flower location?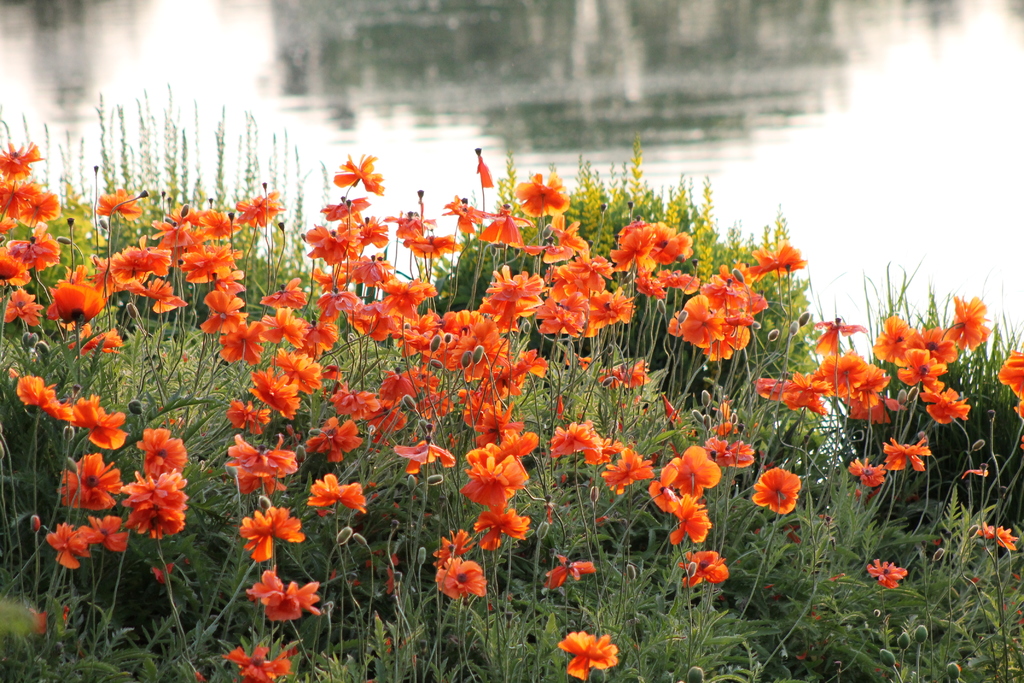
{"x1": 472, "y1": 145, "x2": 490, "y2": 185}
